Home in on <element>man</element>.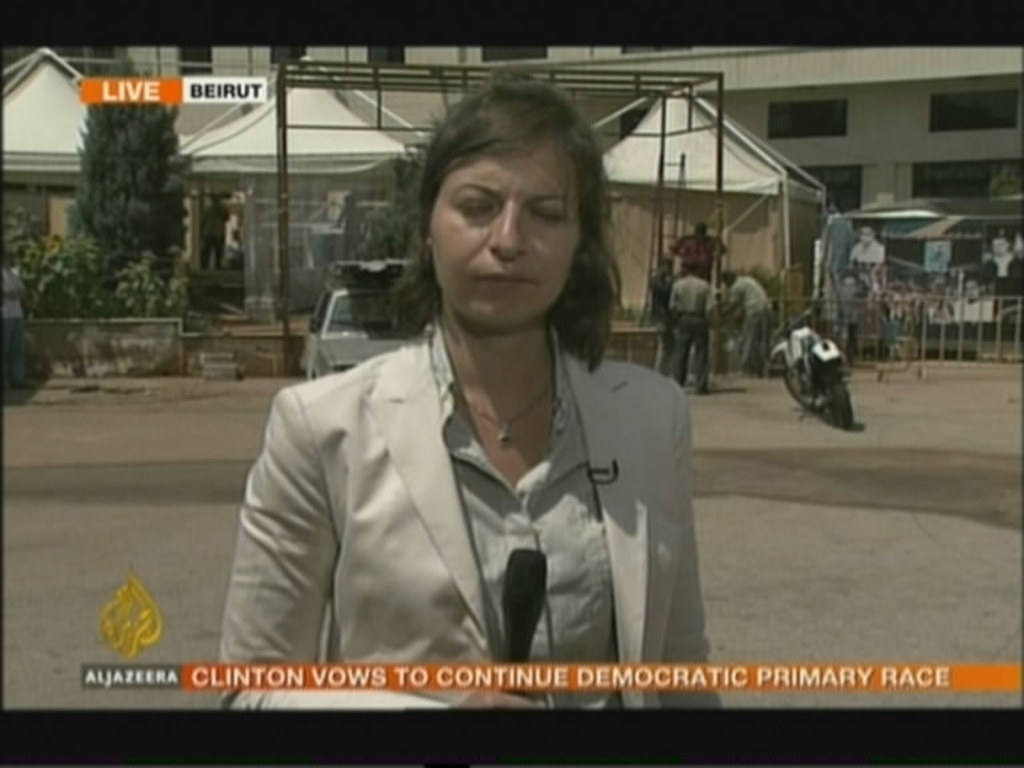
Homed in at bbox=(725, 271, 771, 373).
